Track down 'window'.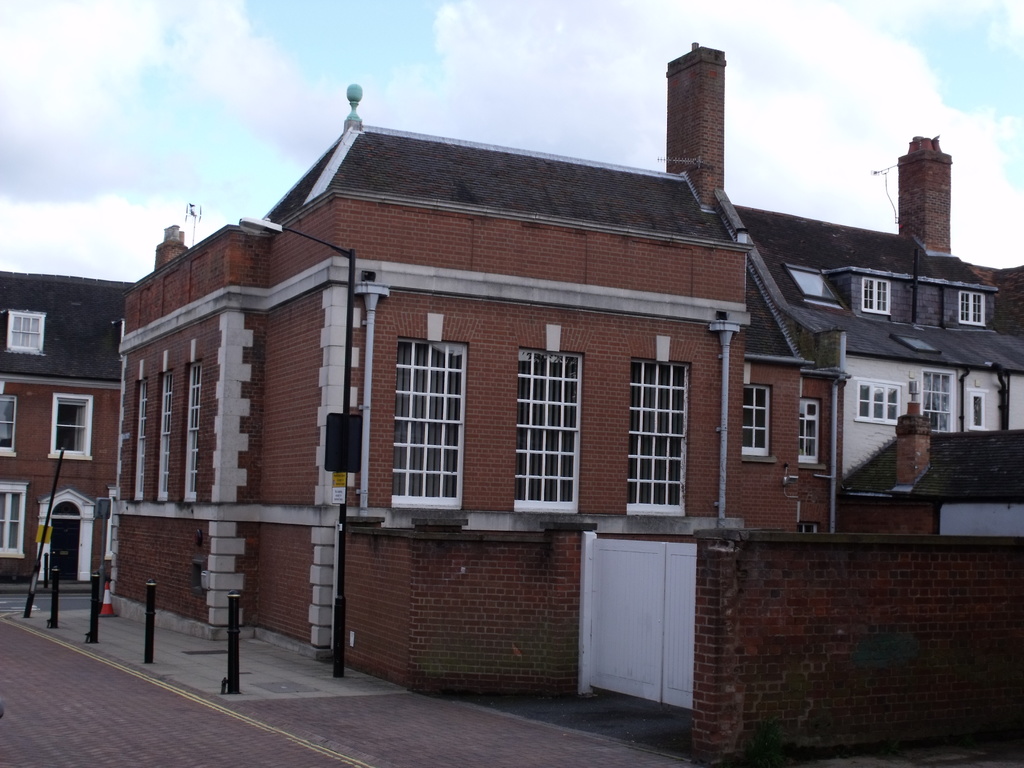
Tracked to (865, 275, 893, 314).
